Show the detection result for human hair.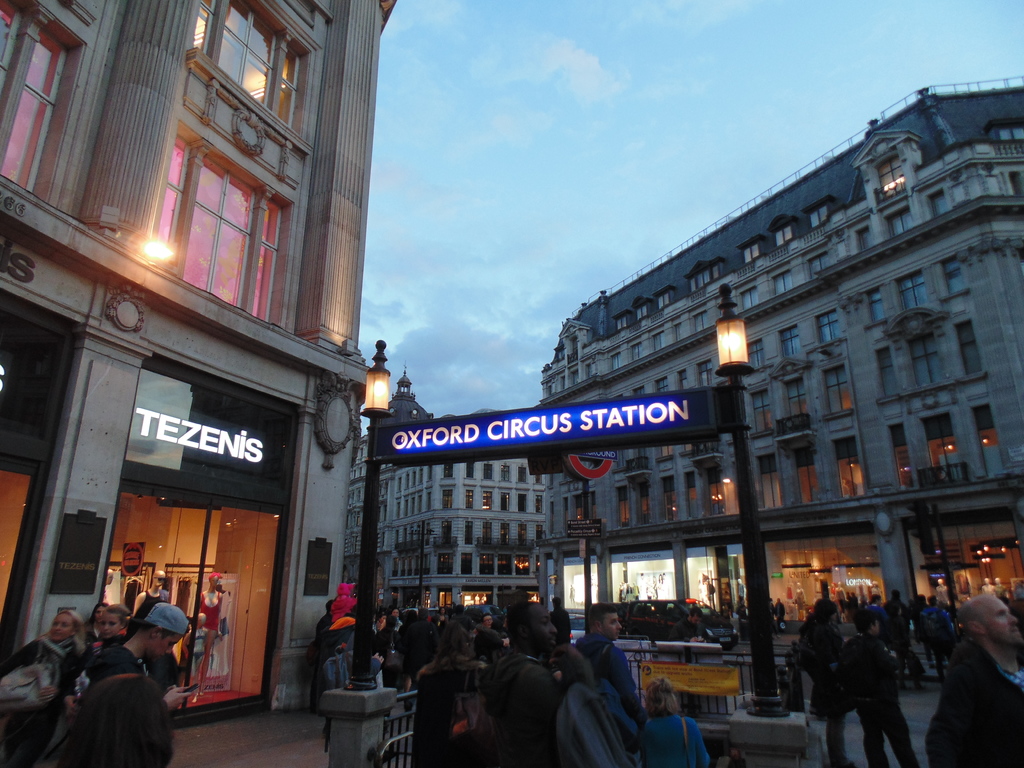
pyautogui.locateOnScreen(426, 616, 468, 664).
